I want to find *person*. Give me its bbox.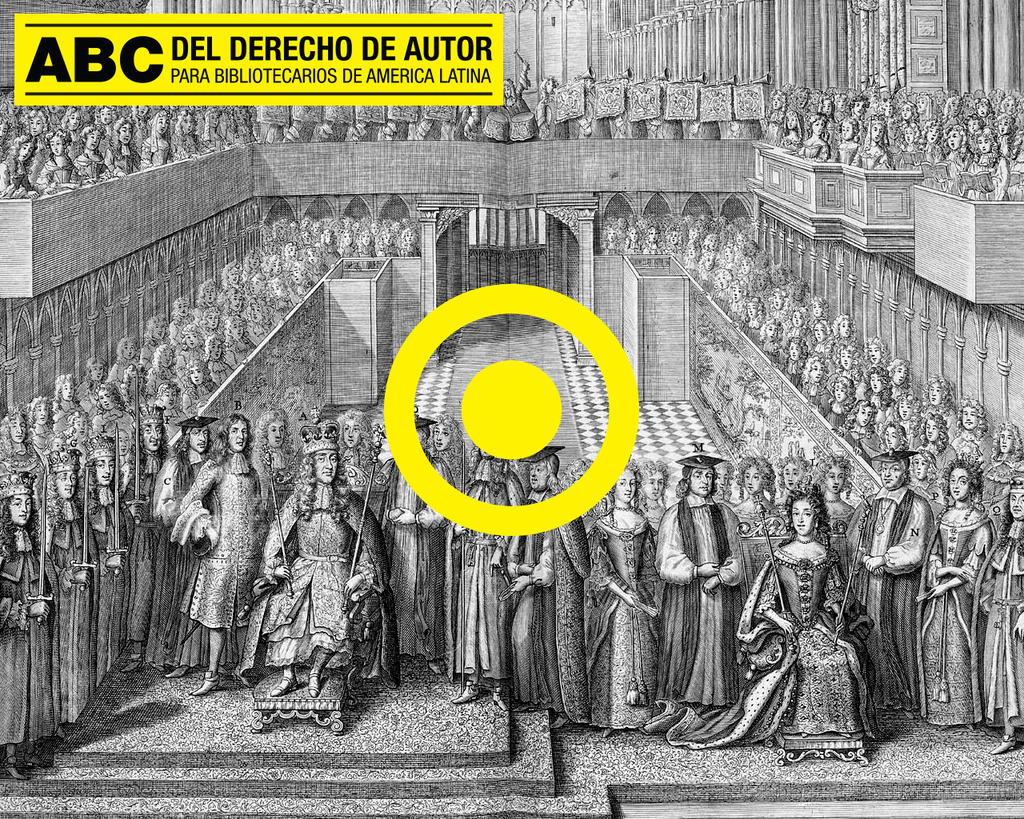
{"x1": 1001, "y1": 140, "x2": 1023, "y2": 201}.
